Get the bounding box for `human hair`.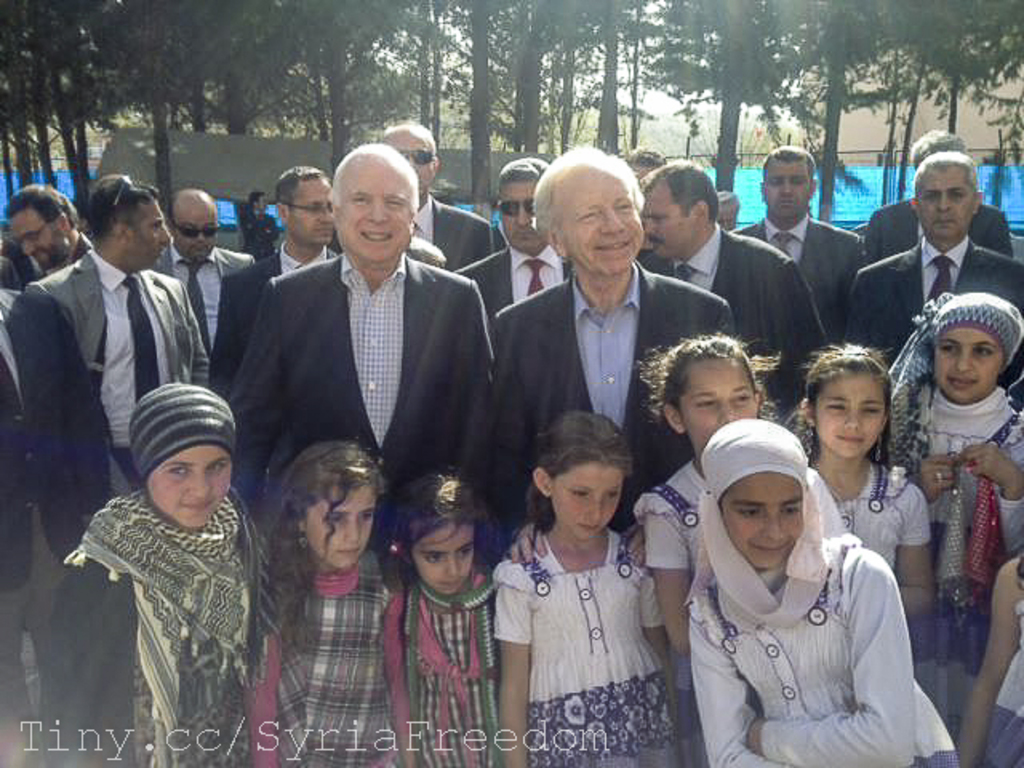
l=96, t=163, r=152, b=240.
